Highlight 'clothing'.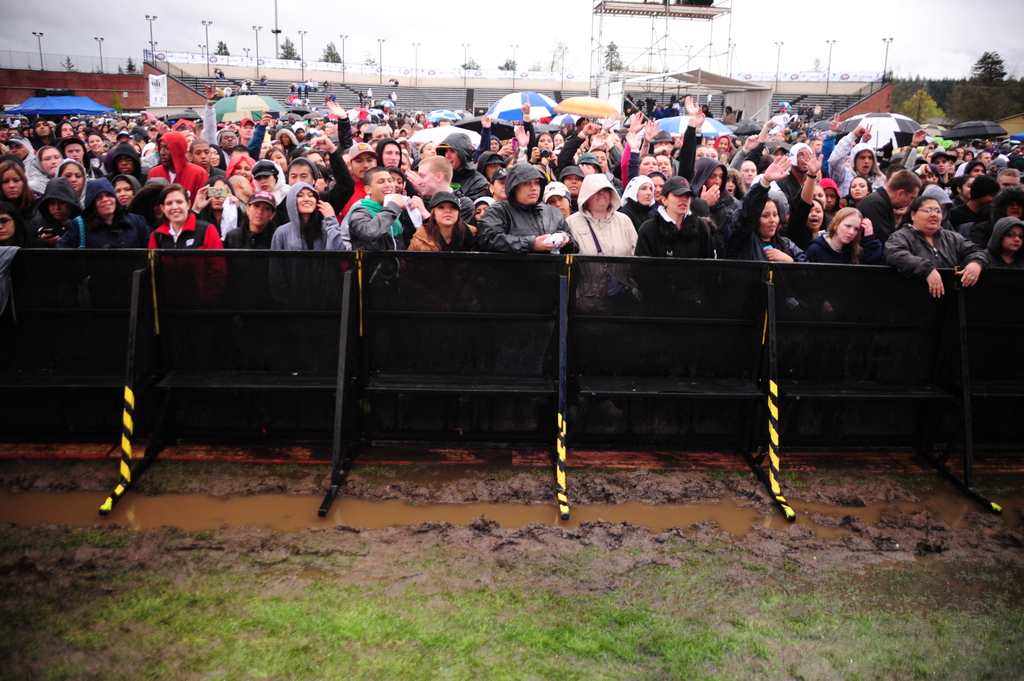
Highlighted region: pyautogui.locateOnScreen(468, 191, 584, 258).
